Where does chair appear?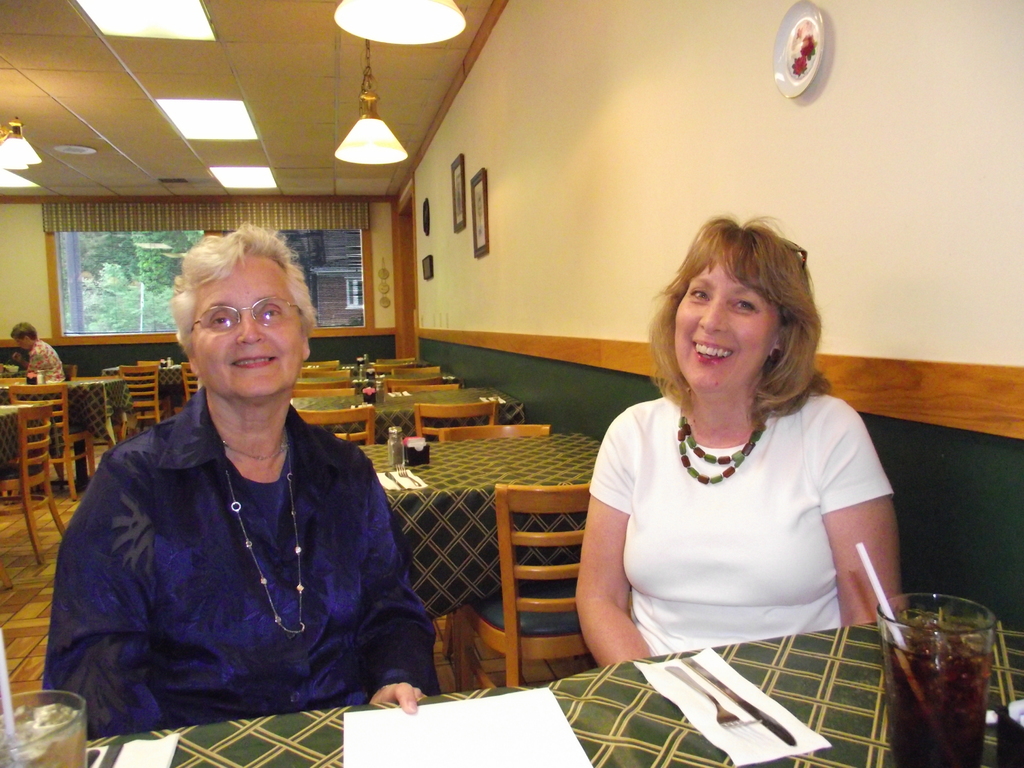
Appears at 383:374:444:394.
